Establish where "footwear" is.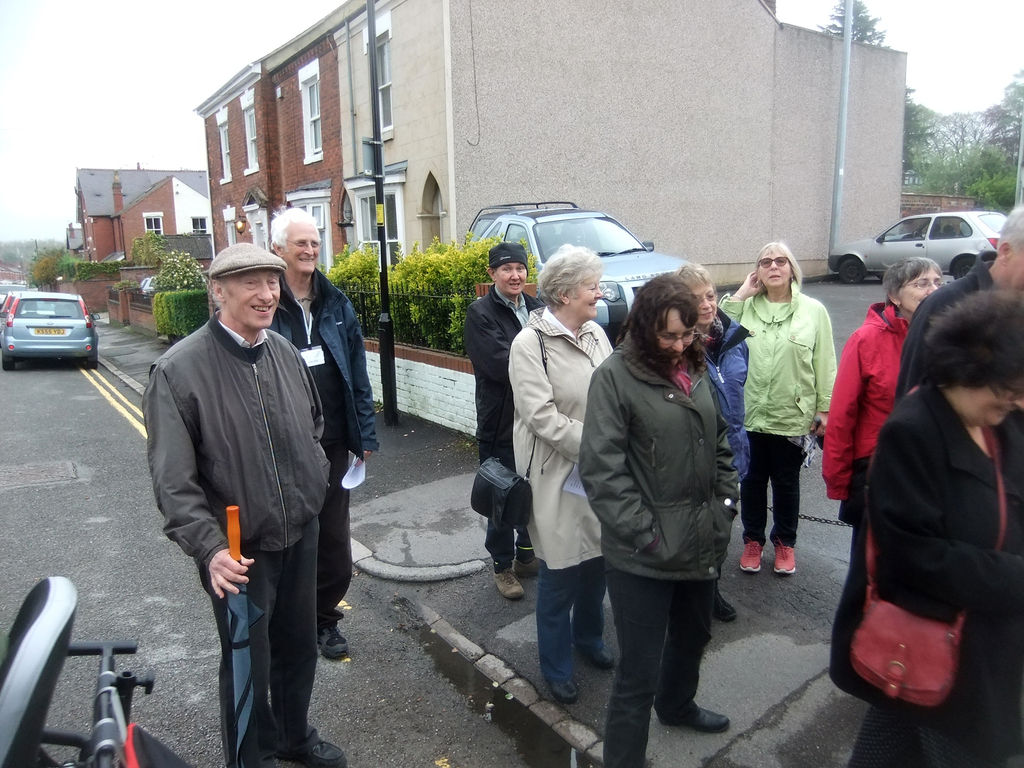
Established at [x1=545, y1=678, x2=579, y2=701].
